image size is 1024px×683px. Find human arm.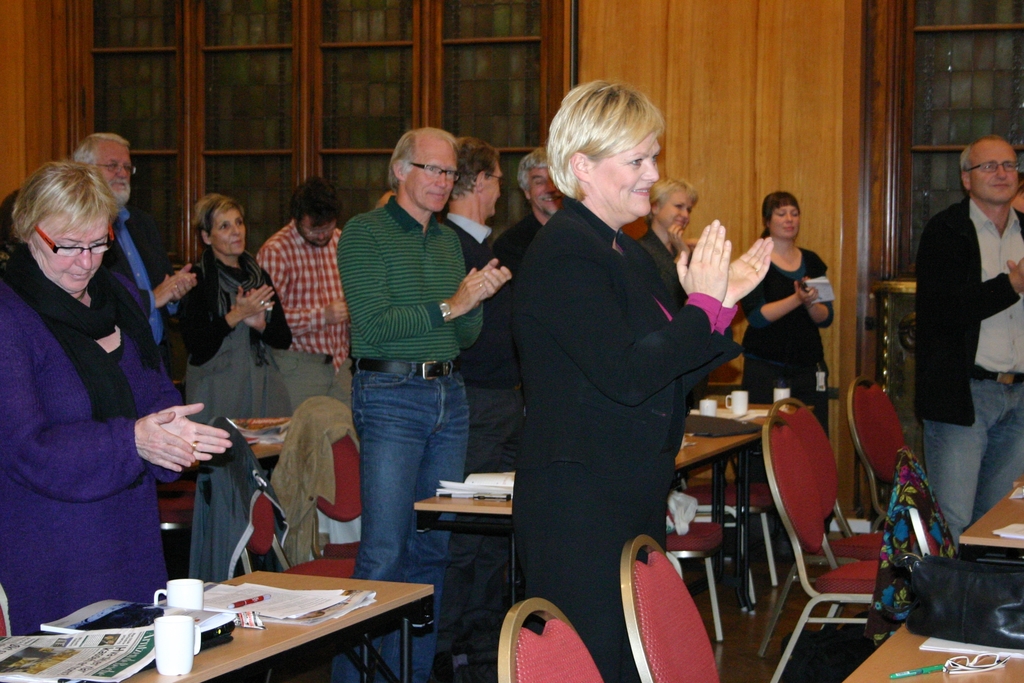
{"x1": 285, "y1": 283, "x2": 351, "y2": 343}.
